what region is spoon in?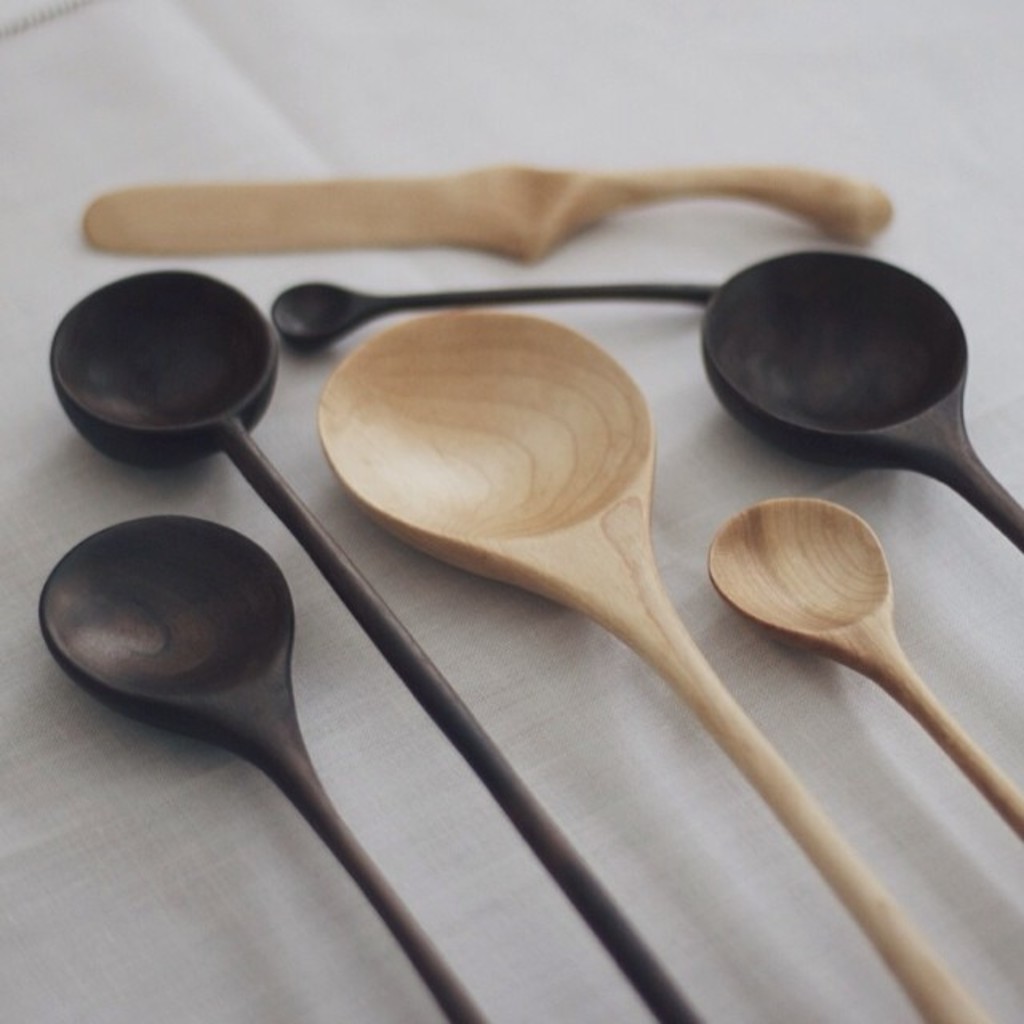
left=45, top=269, right=699, bottom=1022.
